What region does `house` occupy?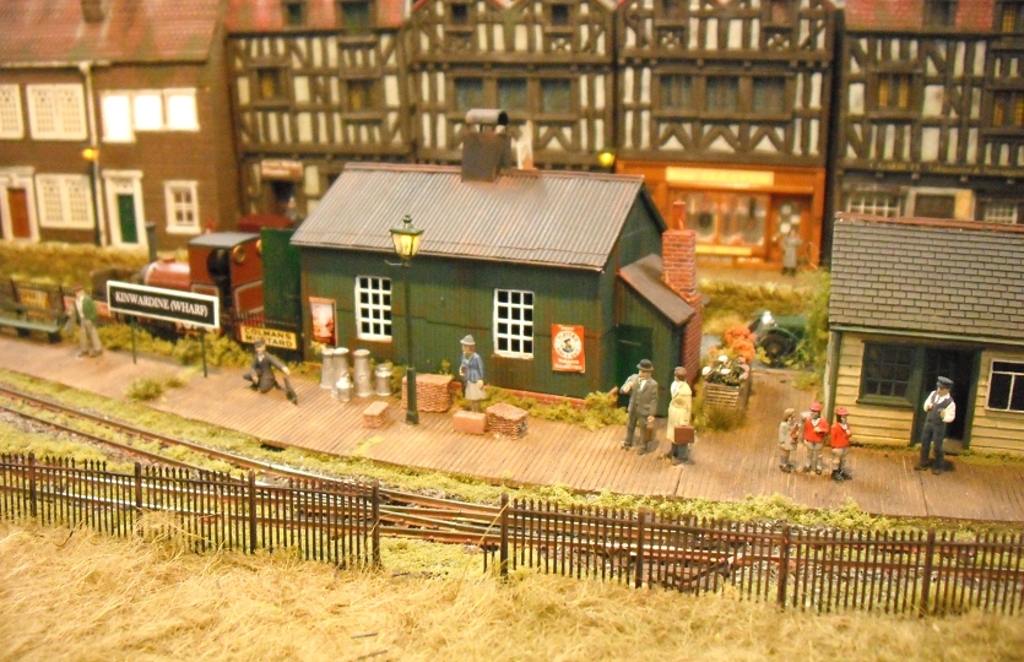
(left=811, top=204, right=1023, bottom=481).
